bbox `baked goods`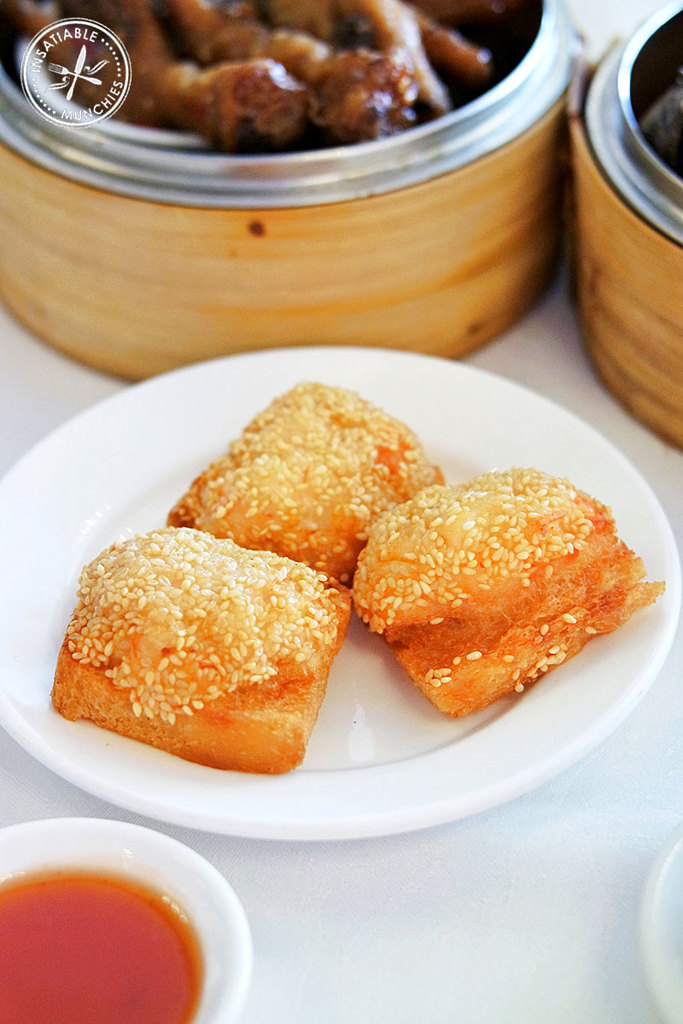
[46,524,351,773]
